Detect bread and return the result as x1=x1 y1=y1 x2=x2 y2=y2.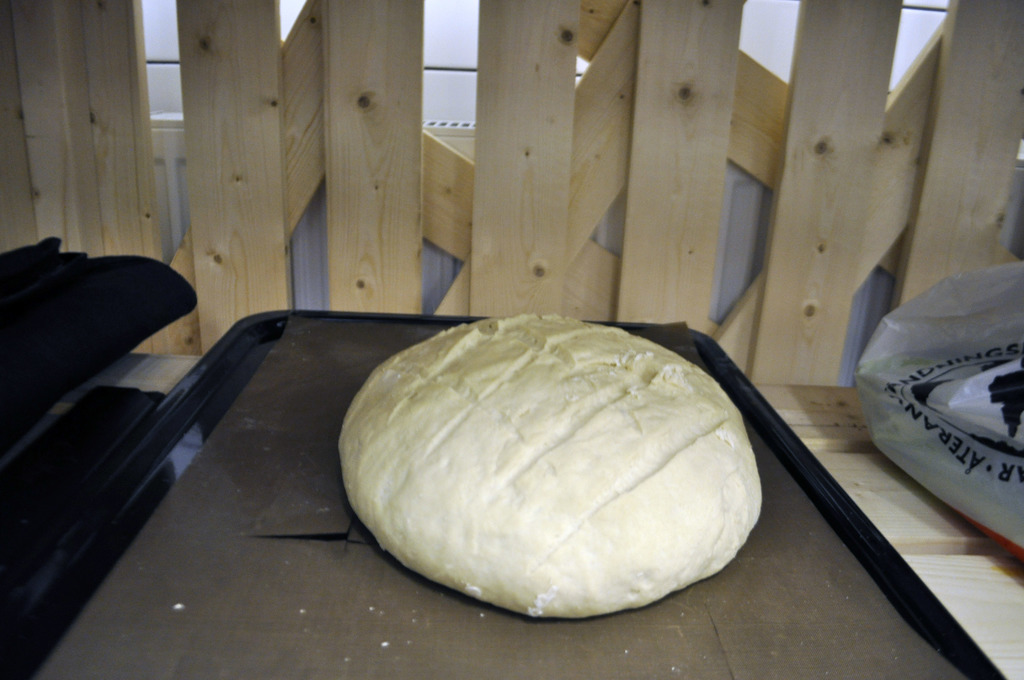
x1=337 y1=309 x2=764 y2=636.
